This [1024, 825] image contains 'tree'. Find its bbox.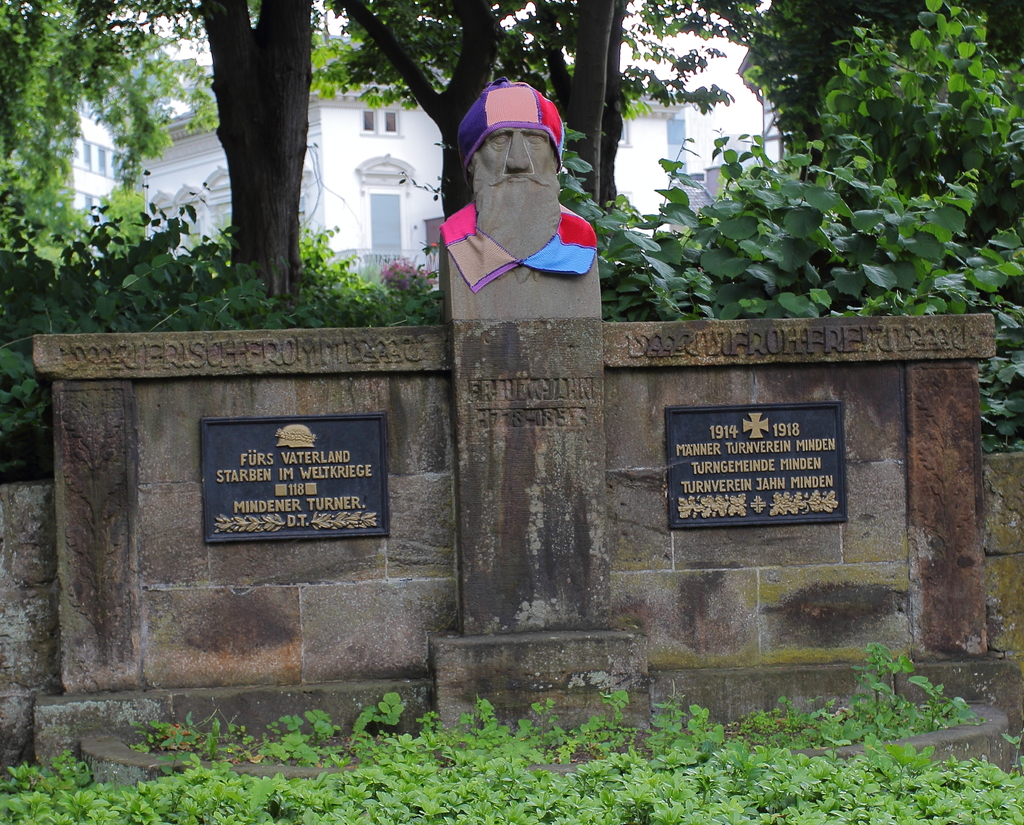
box=[0, 0, 220, 242].
